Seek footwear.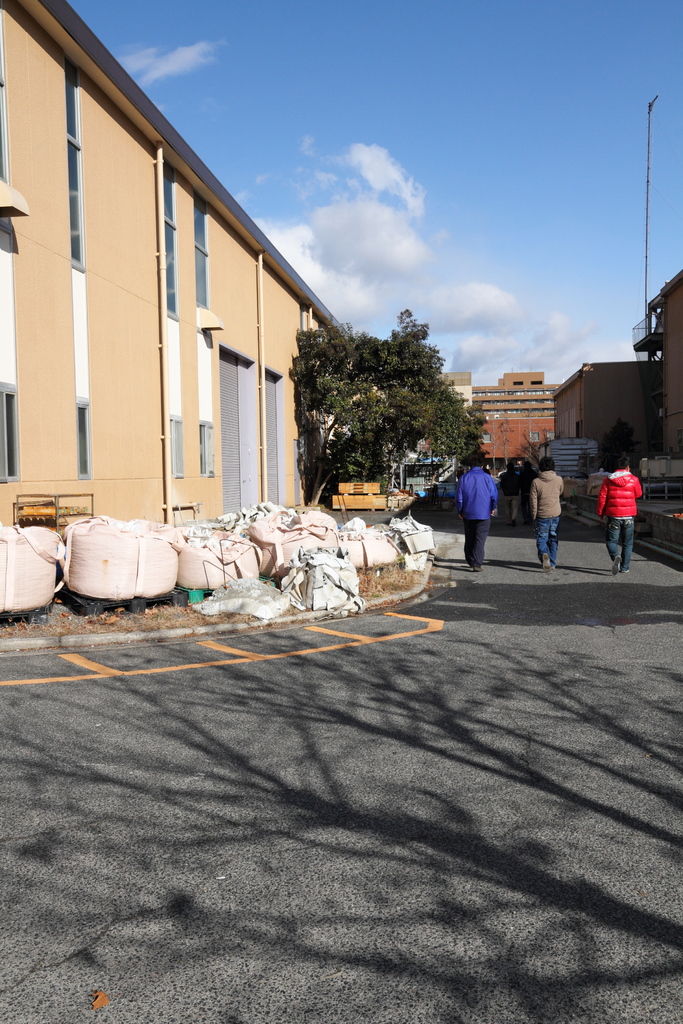
541:550:553:575.
